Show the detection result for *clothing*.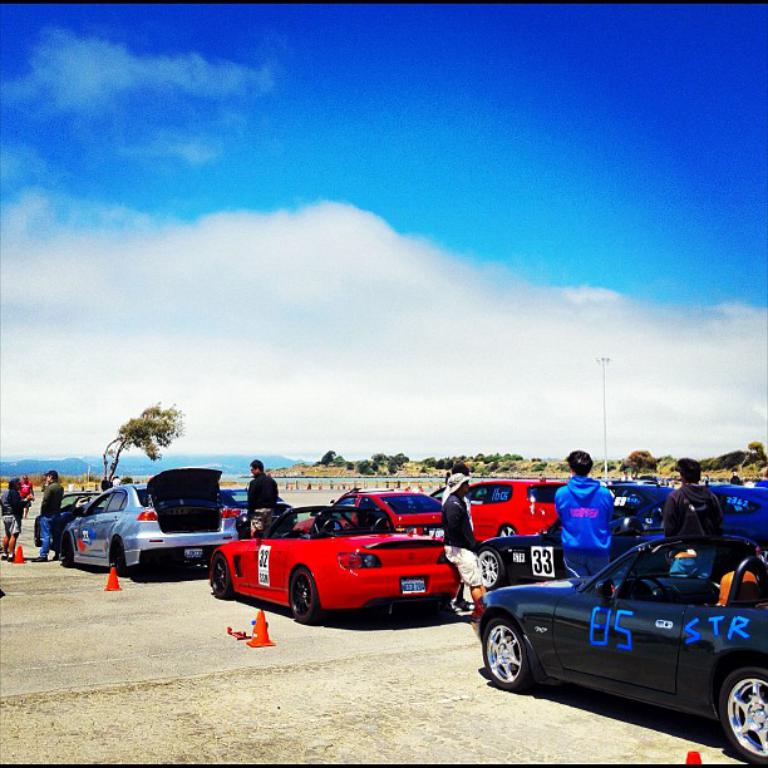
pyautogui.locateOnScreen(237, 468, 275, 517).
